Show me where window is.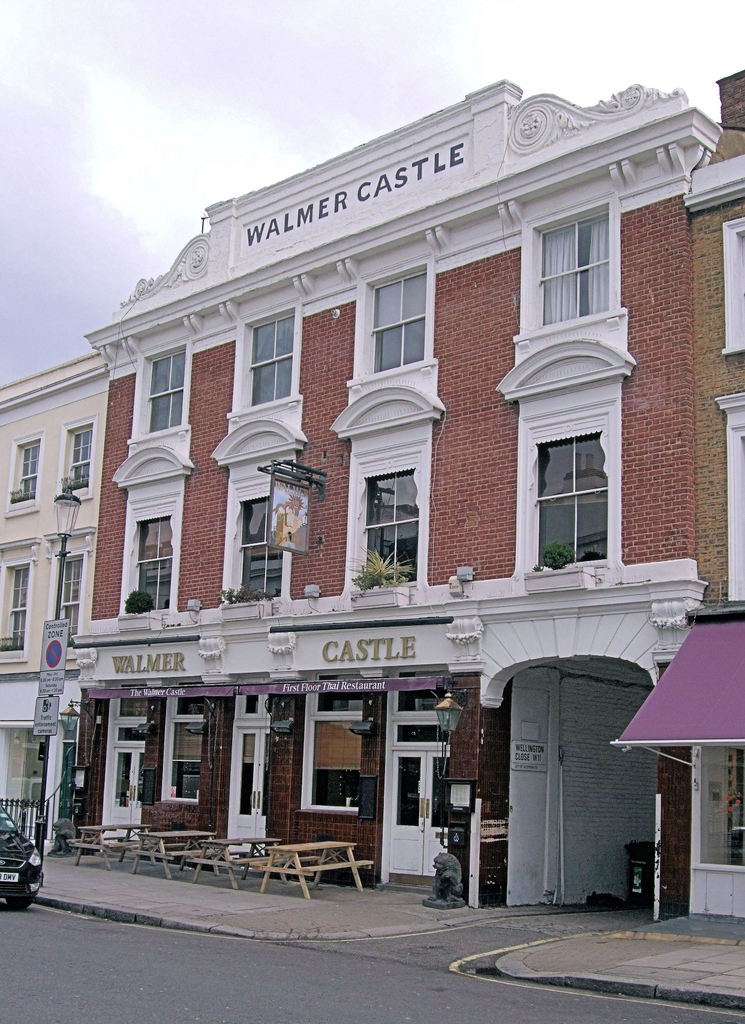
window is at left=371, top=279, right=425, bottom=372.
